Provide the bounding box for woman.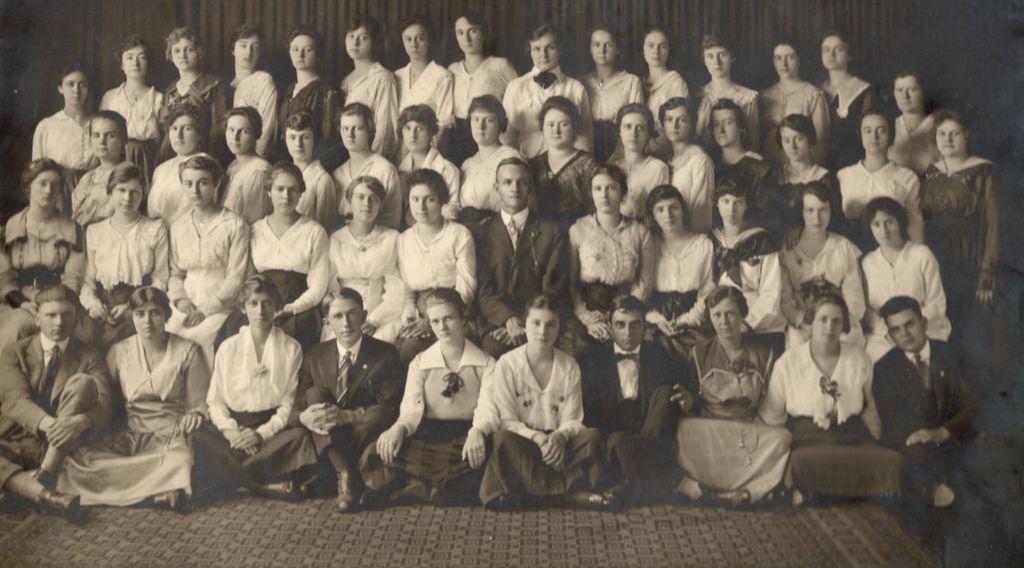
189, 280, 326, 515.
